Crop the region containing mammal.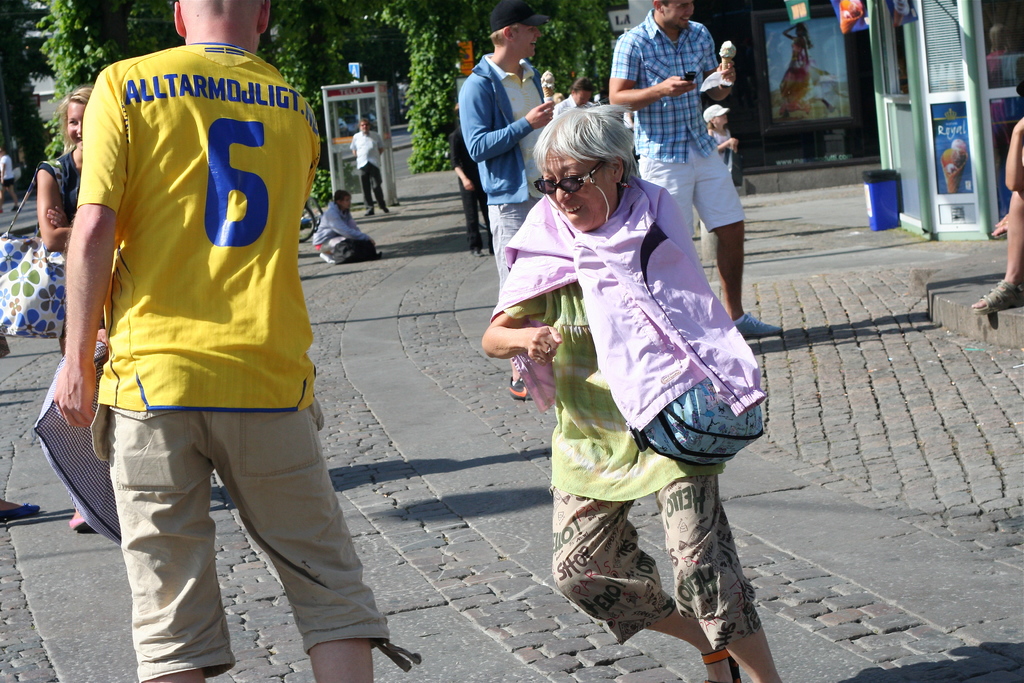
Crop region: bbox=(968, 55, 1023, 313).
